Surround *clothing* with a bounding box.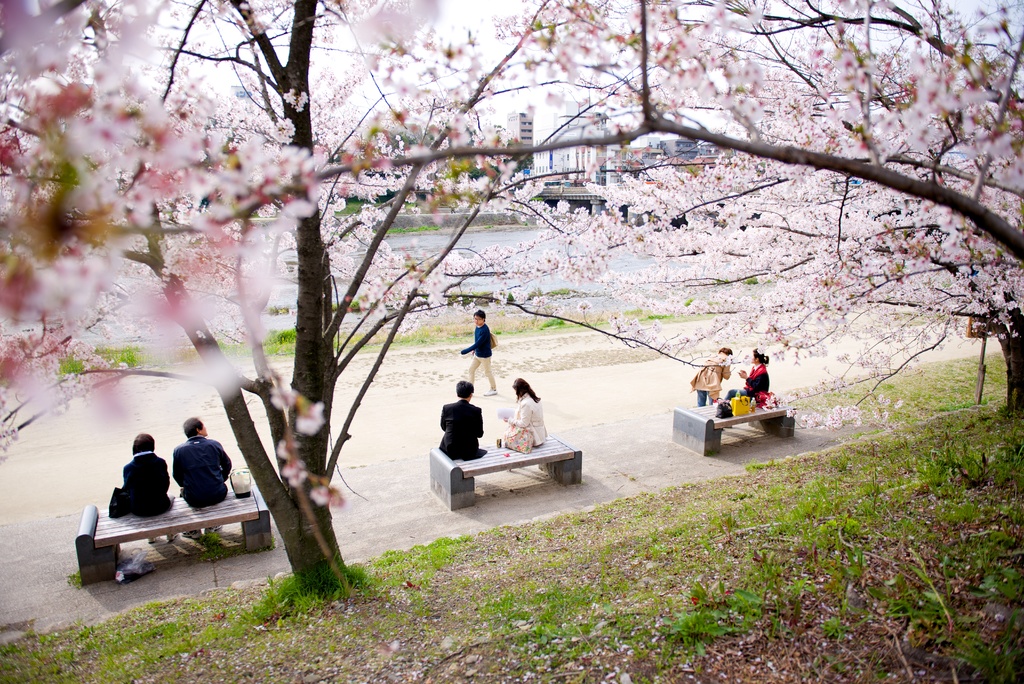
<bbox>125, 451, 173, 516</bbox>.
